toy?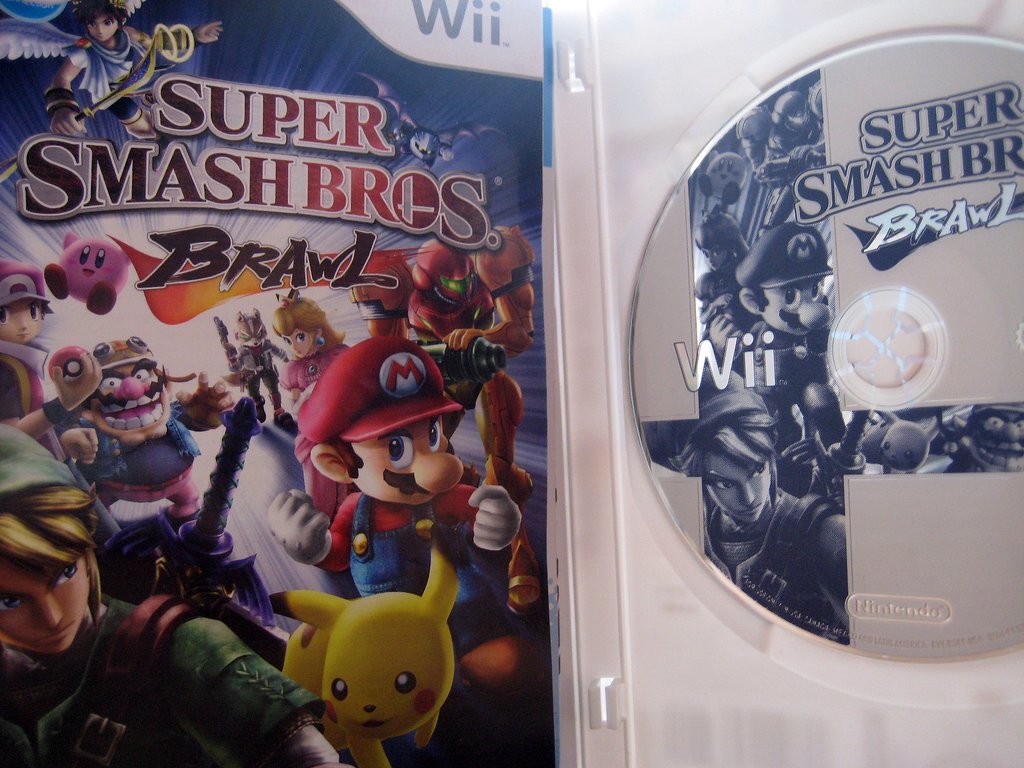
<region>89, 335, 235, 524</region>
